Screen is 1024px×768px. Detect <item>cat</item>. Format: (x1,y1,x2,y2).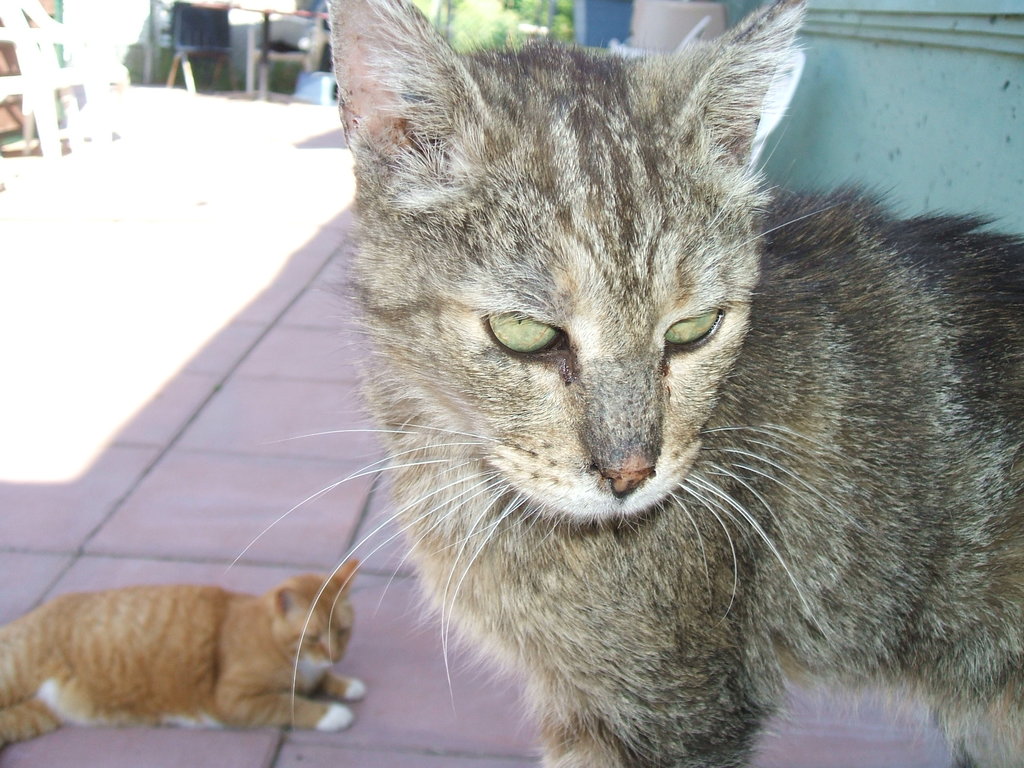
(0,559,371,745).
